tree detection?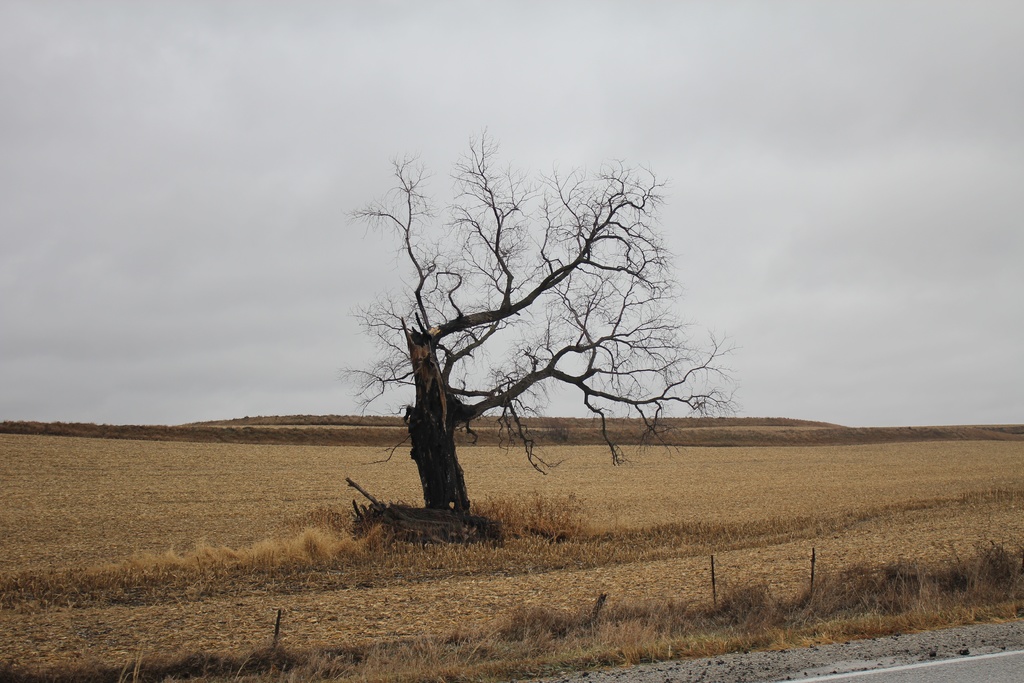
[360,134,738,536]
